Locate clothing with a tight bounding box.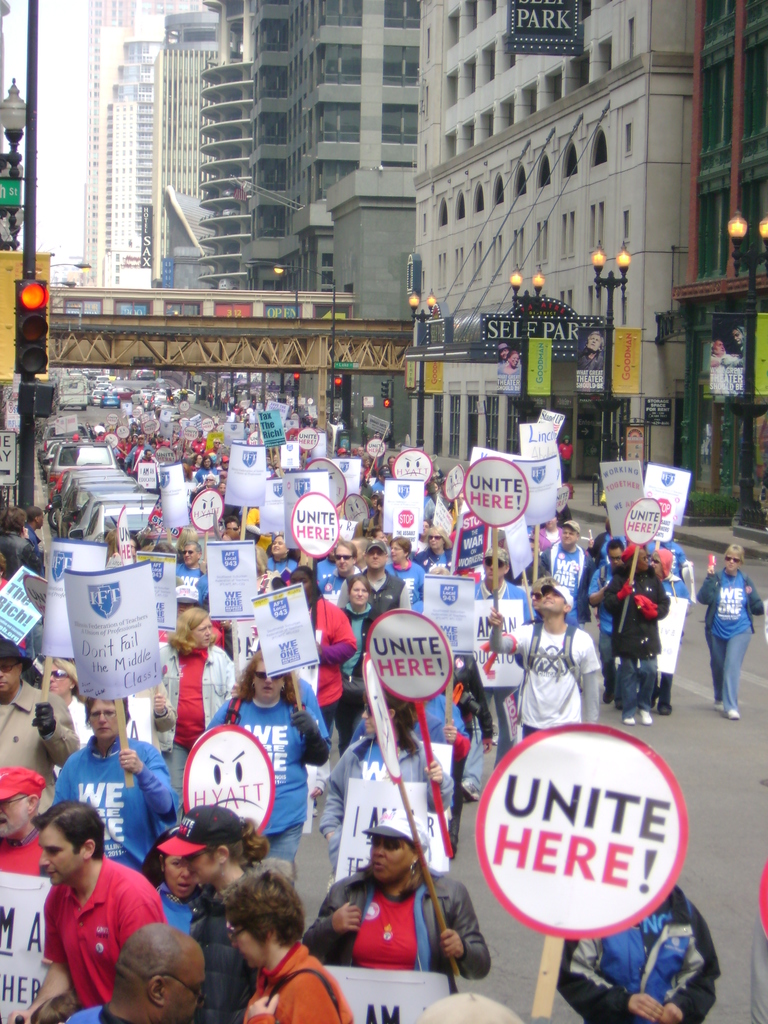
(50,734,195,865).
